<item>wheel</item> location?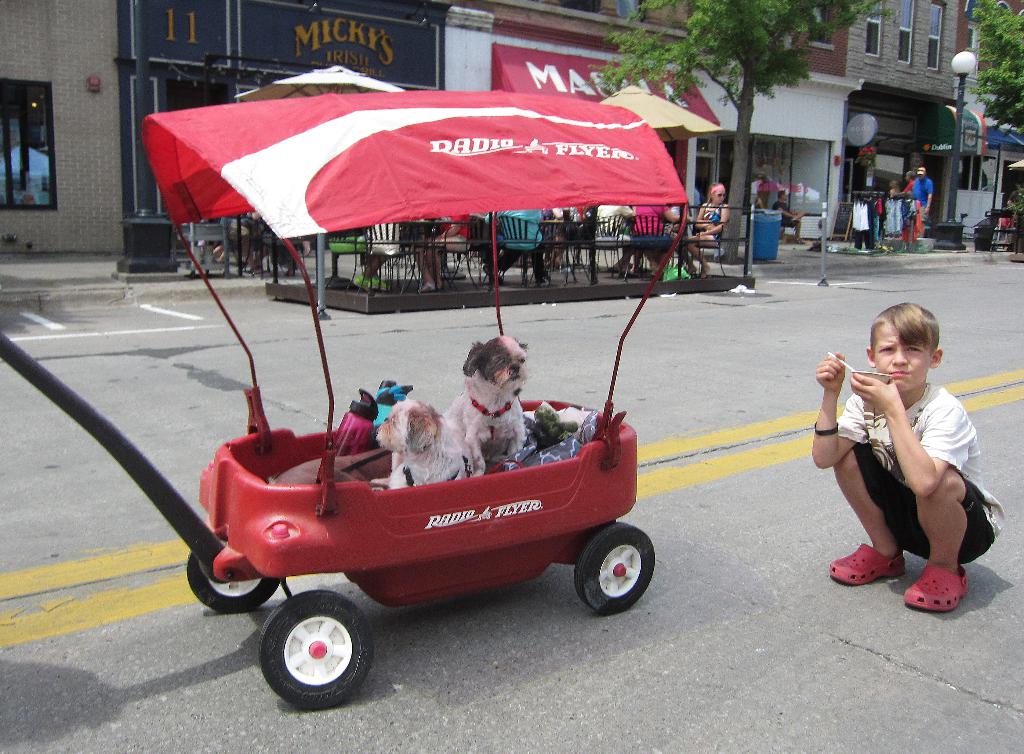
bbox(187, 536, 280, 614)
